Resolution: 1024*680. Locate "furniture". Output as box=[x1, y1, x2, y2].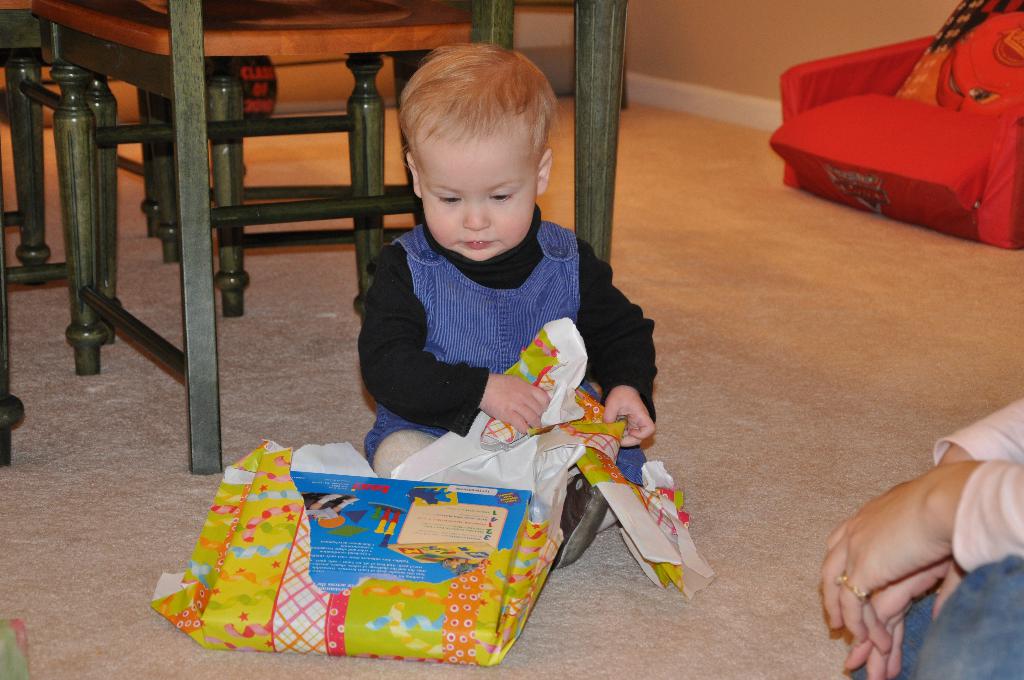
box=[771, 0, 1023, 247].
